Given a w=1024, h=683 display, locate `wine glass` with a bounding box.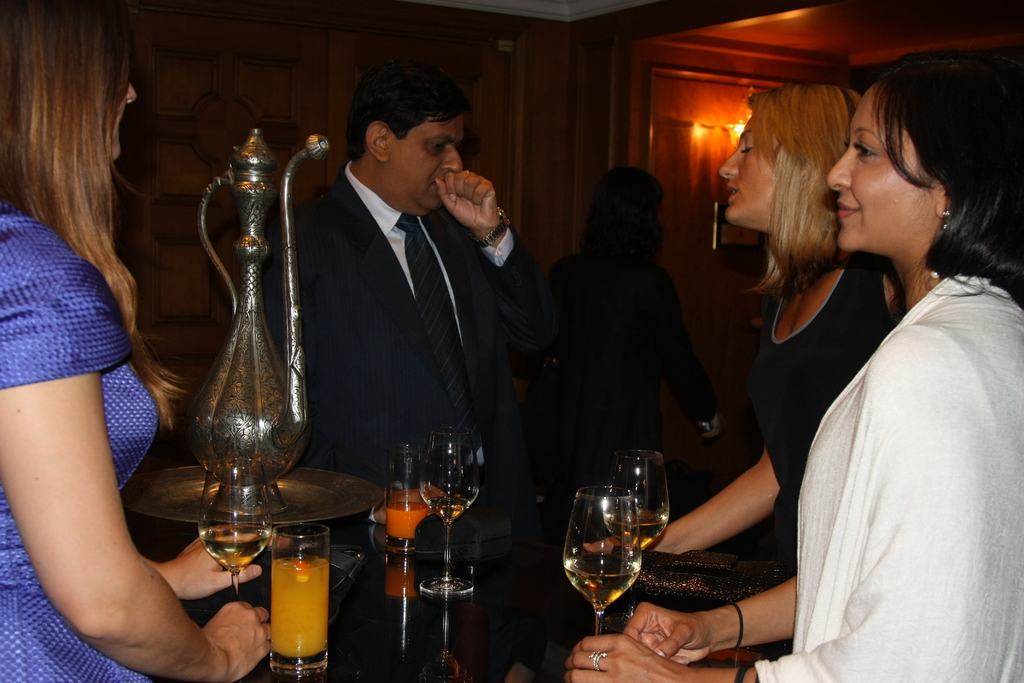
Located: bbox=(562, 486, 642, 637).
